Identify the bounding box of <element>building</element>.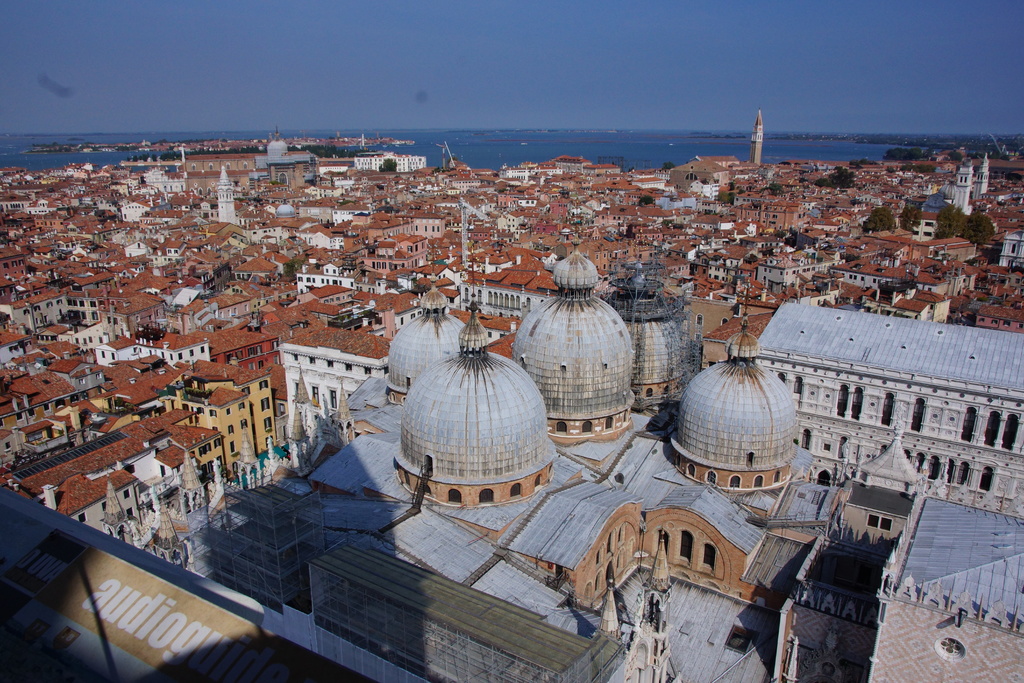
158, 364, 276, 478.
